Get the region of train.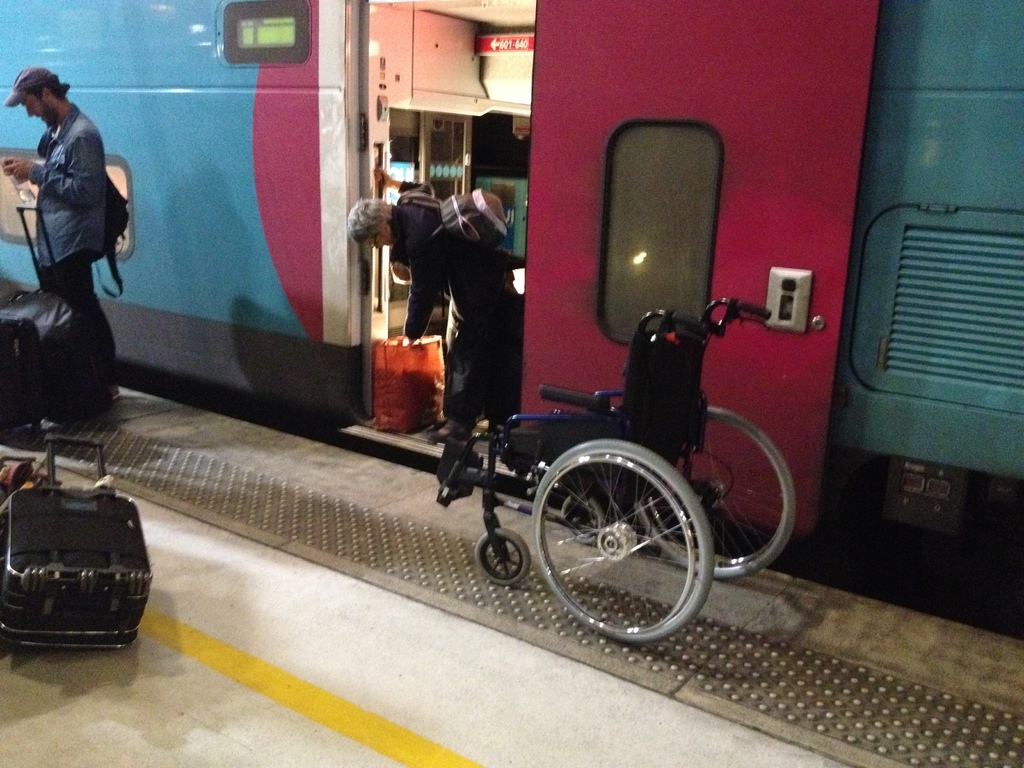
0, 0, 1023, 553.
